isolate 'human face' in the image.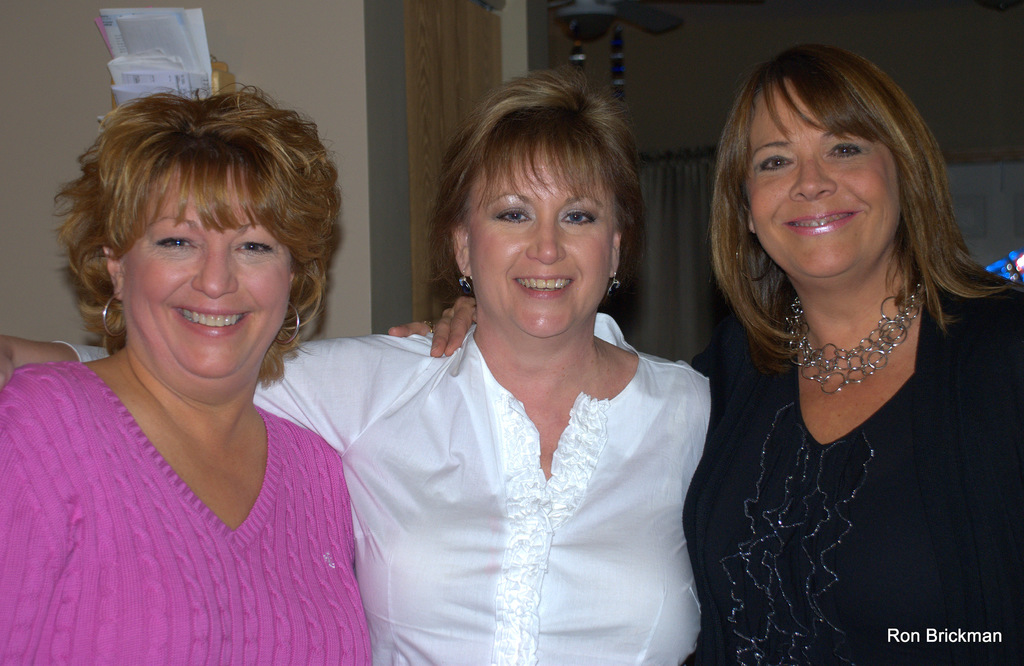
Isolated region: (122,166,289,377).
